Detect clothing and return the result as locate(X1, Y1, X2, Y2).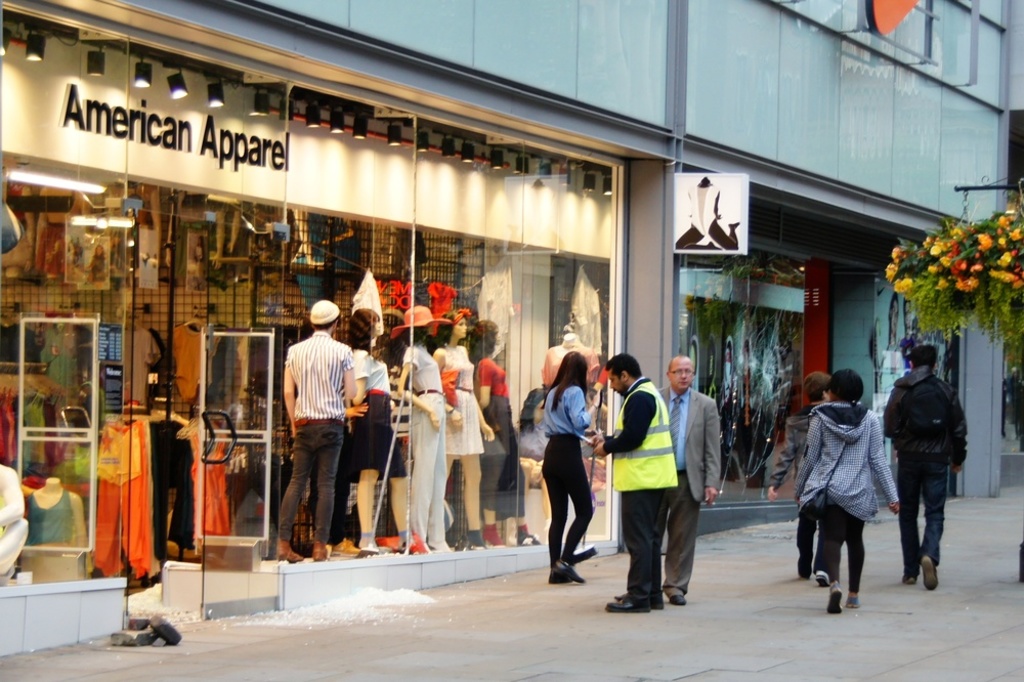
locate(45, 390, 68, 466).
